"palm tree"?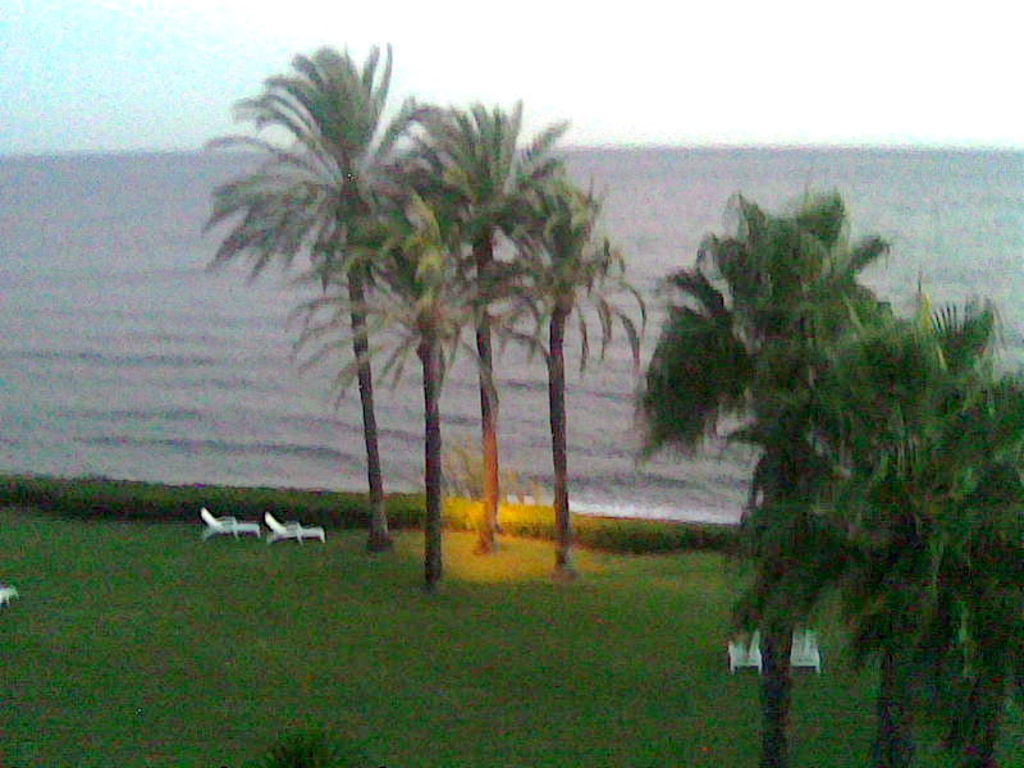
<region>365, 247, 504, 541</region>
